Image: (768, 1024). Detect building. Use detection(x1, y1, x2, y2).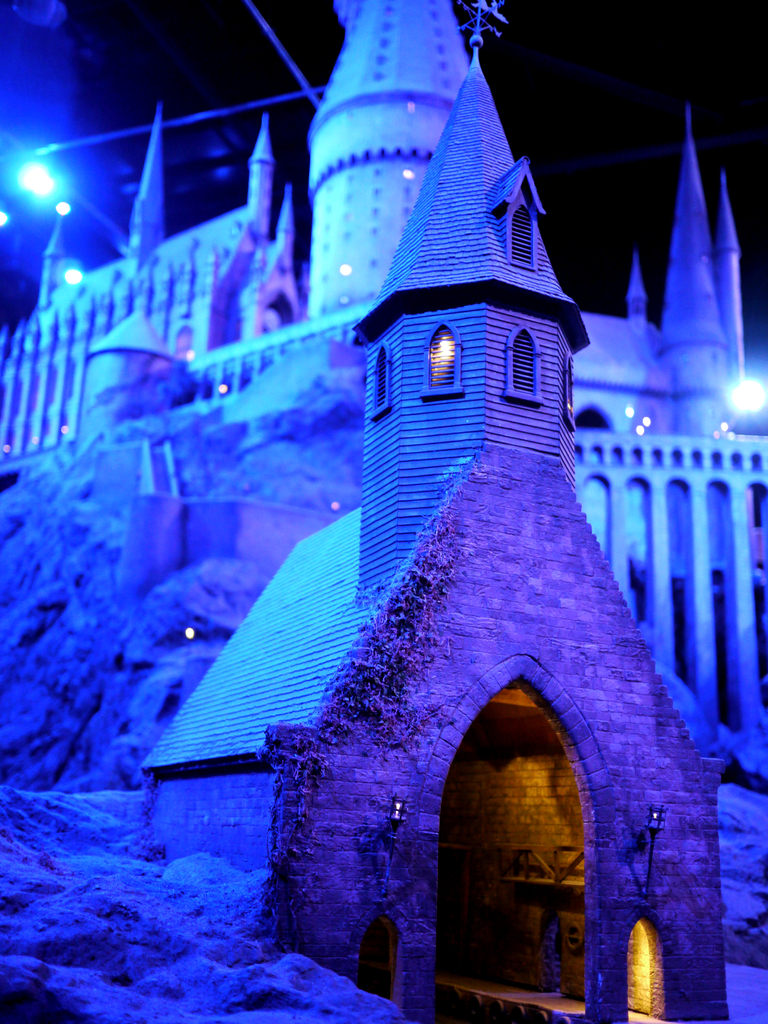
detection(0, 0, 767, 1023).
